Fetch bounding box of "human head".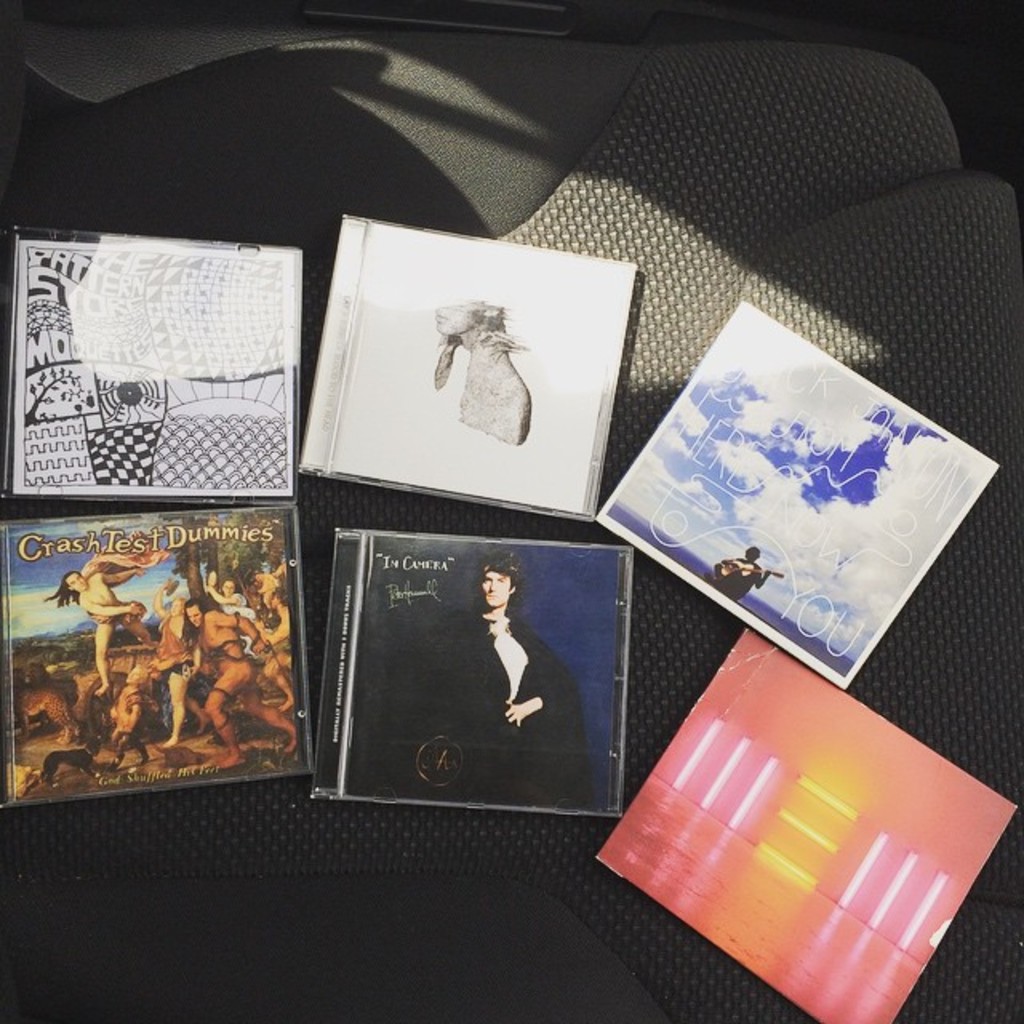
Bbox: 221/581/235/595.
